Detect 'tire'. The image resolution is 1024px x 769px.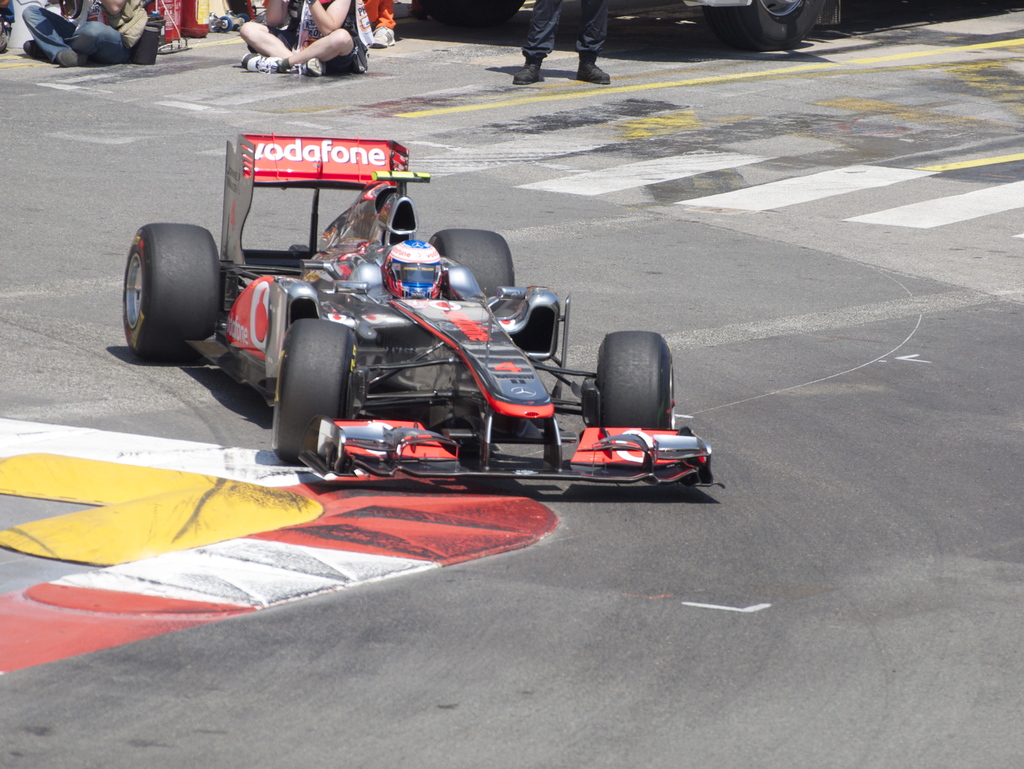
122/220/218/357.
